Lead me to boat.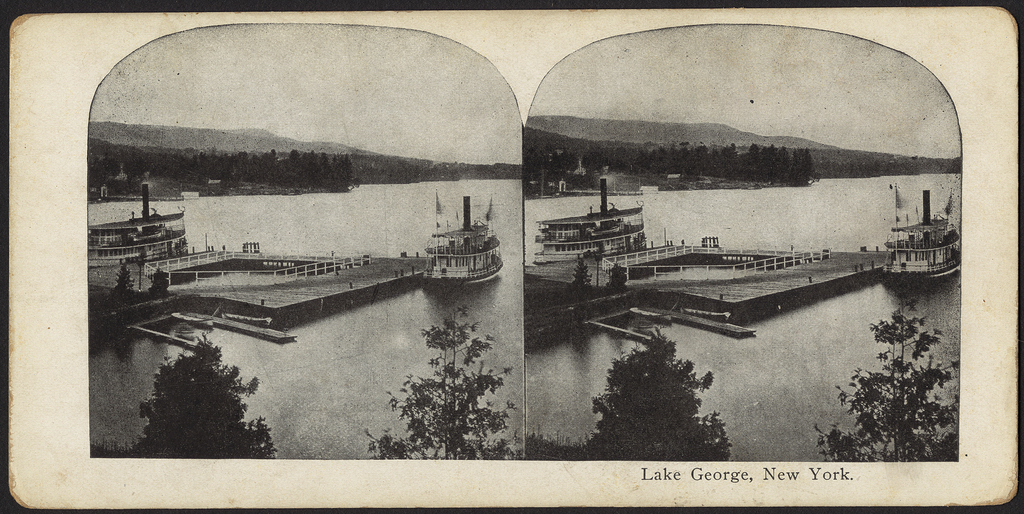
Lead to [383,204,491,276].
